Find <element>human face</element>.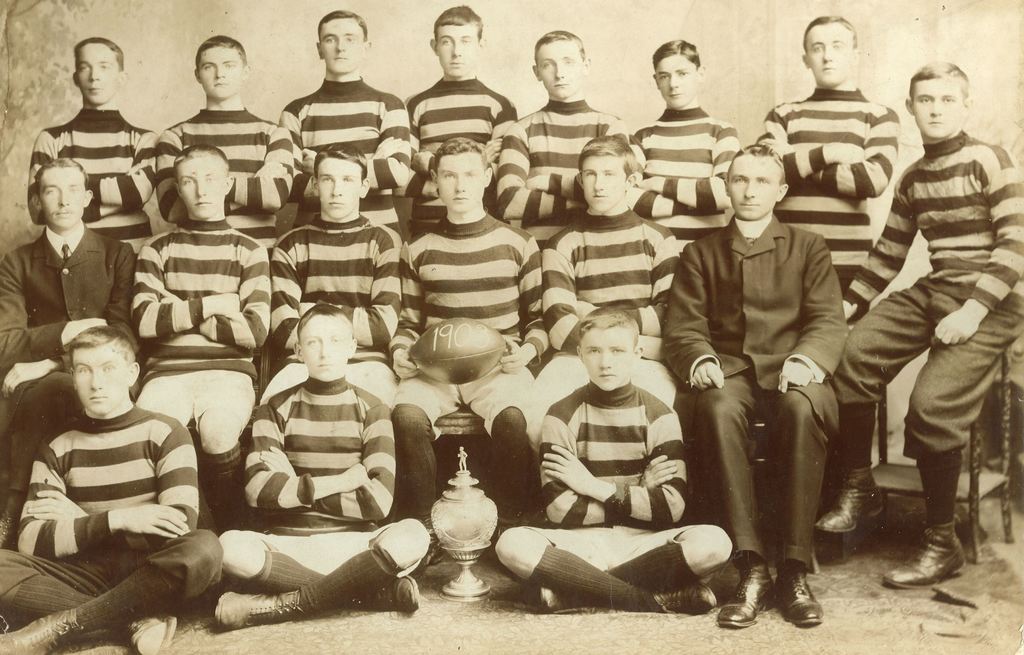
77 42 119 104.
